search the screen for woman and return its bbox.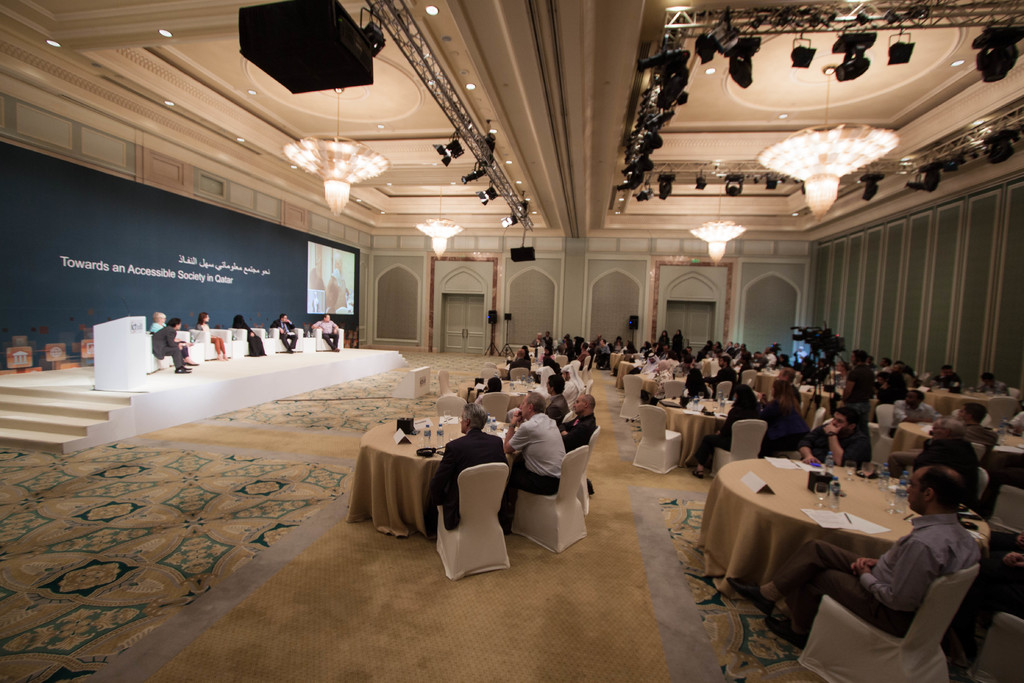
Found: [left=687, top=385, right=765, bottom=480].
